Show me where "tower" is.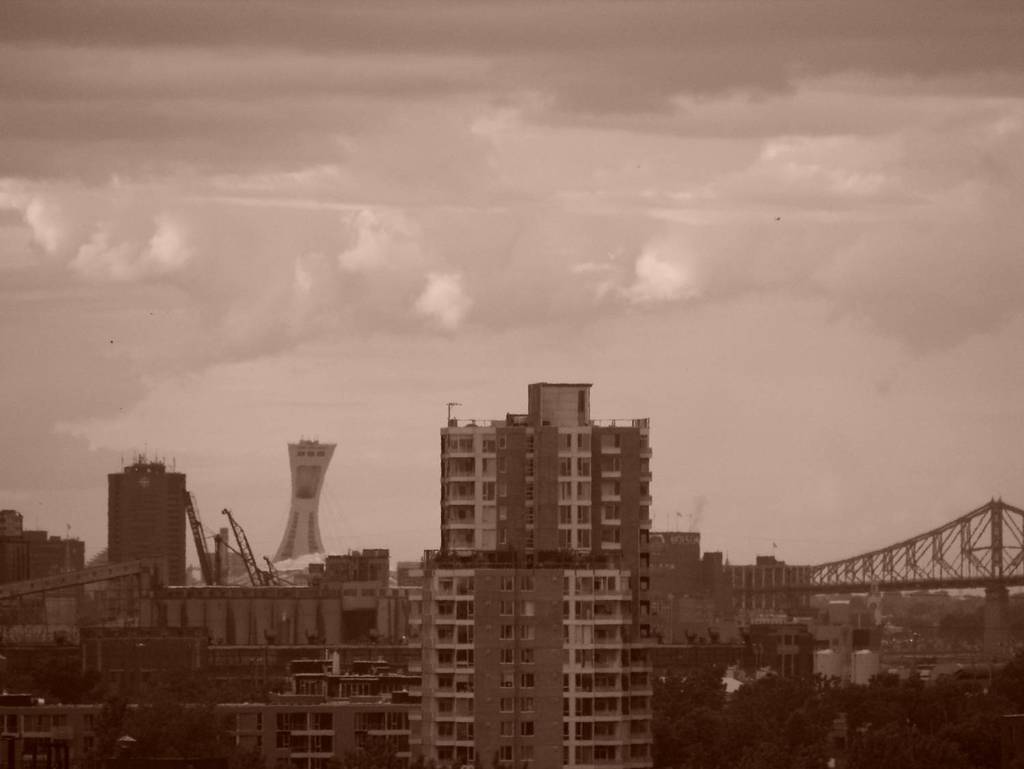
"tower" is at box(259, 432, 330, 565).
